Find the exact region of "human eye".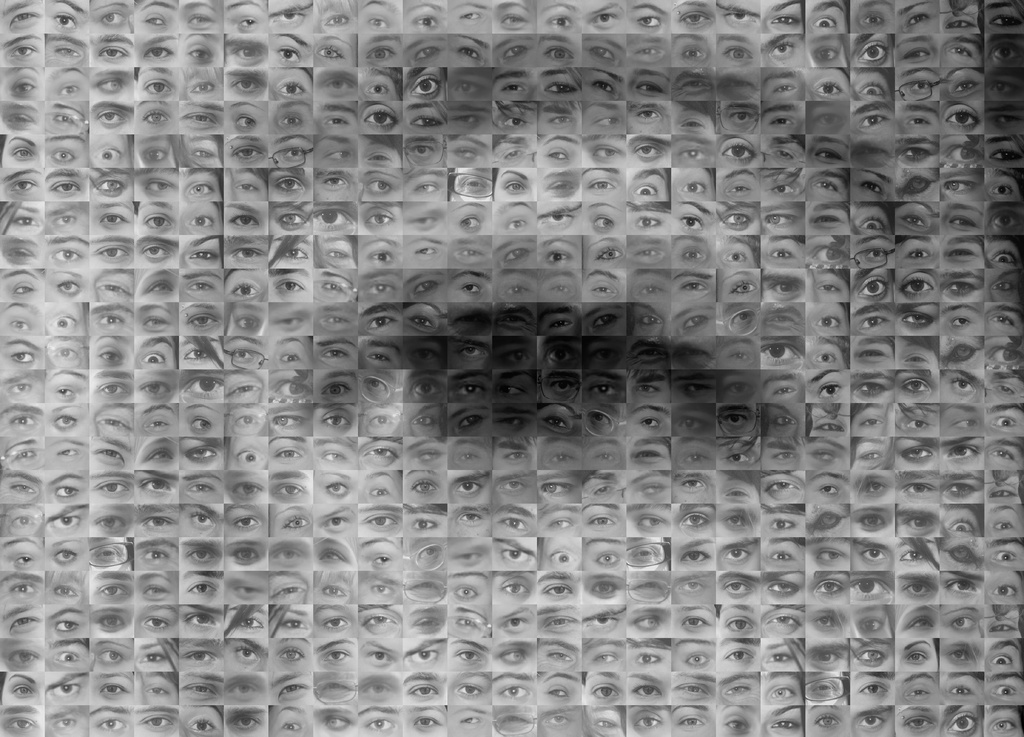
Exact region: (x1=369, y1=179, x2=391, y2=194).
